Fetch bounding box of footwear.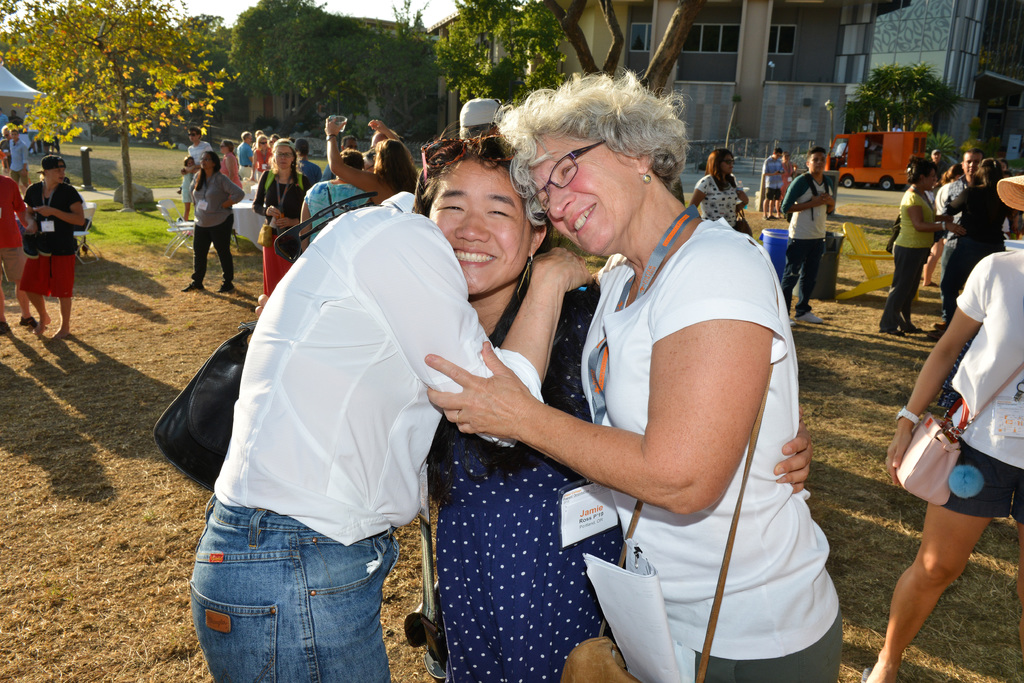
Bbox: 22:314:36:331.
